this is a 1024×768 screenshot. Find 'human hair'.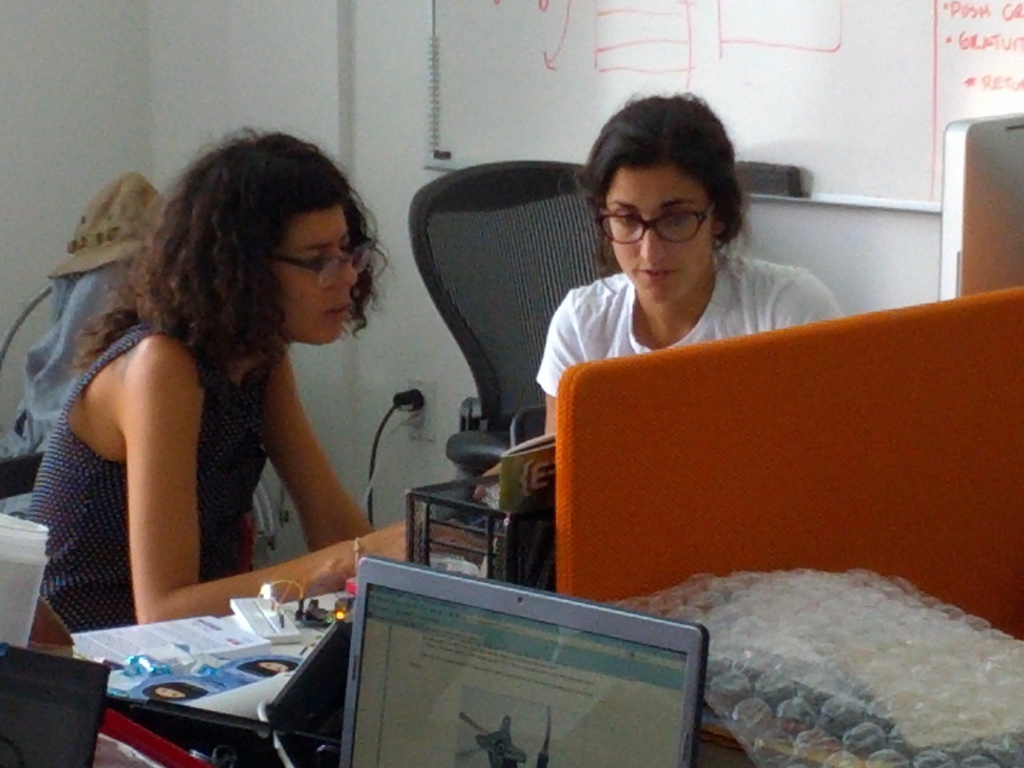
Bounding box: x1=584 y1=95 x2=740 y2=280.
